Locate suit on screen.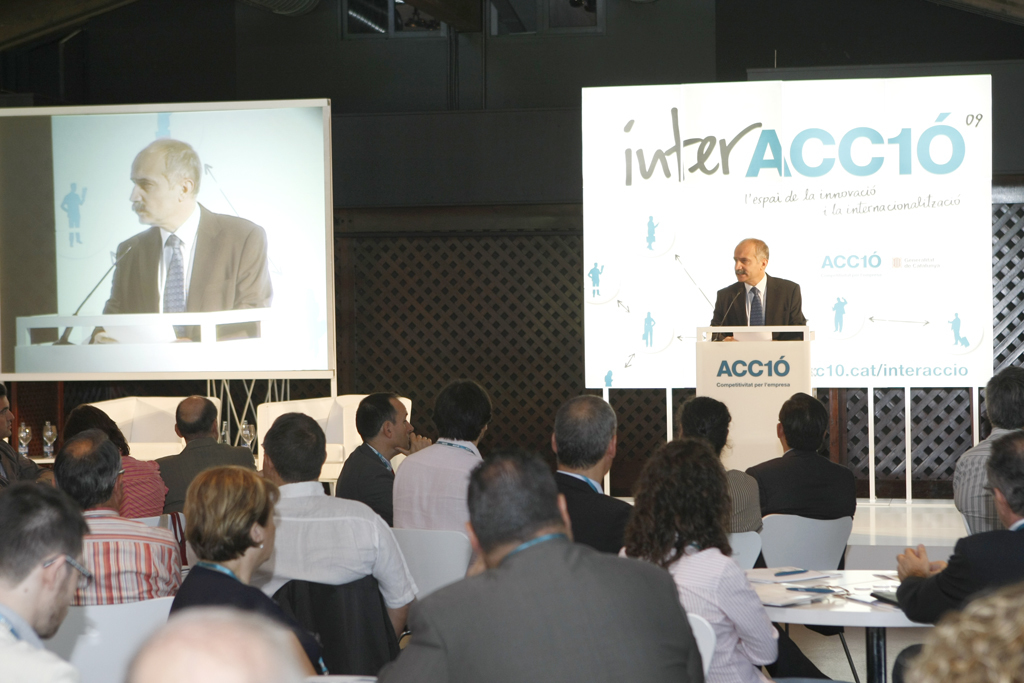
On screen at Rect(88, 200, 277, 347).
